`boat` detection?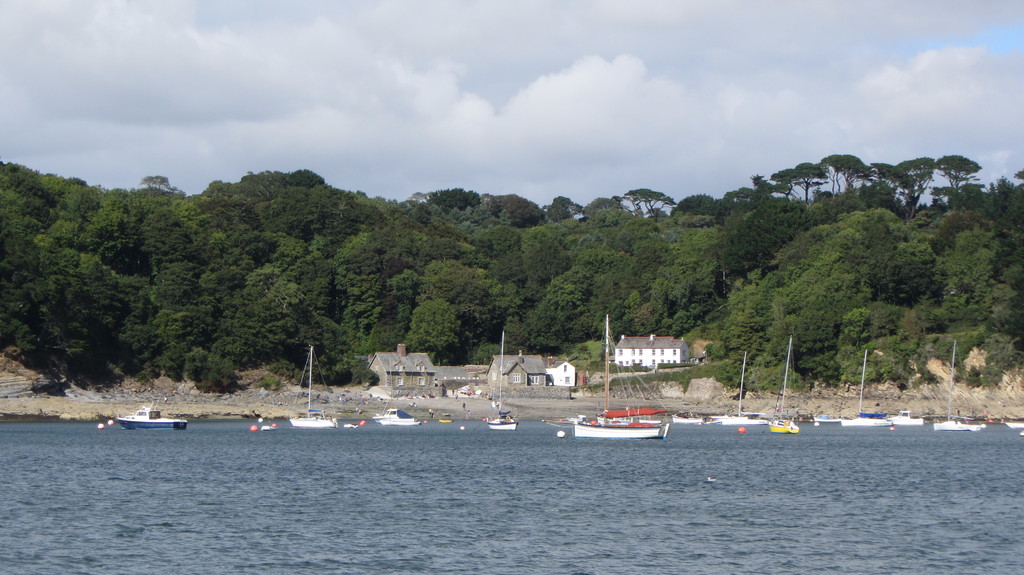
bbox=(484, 326, 519, 430)
